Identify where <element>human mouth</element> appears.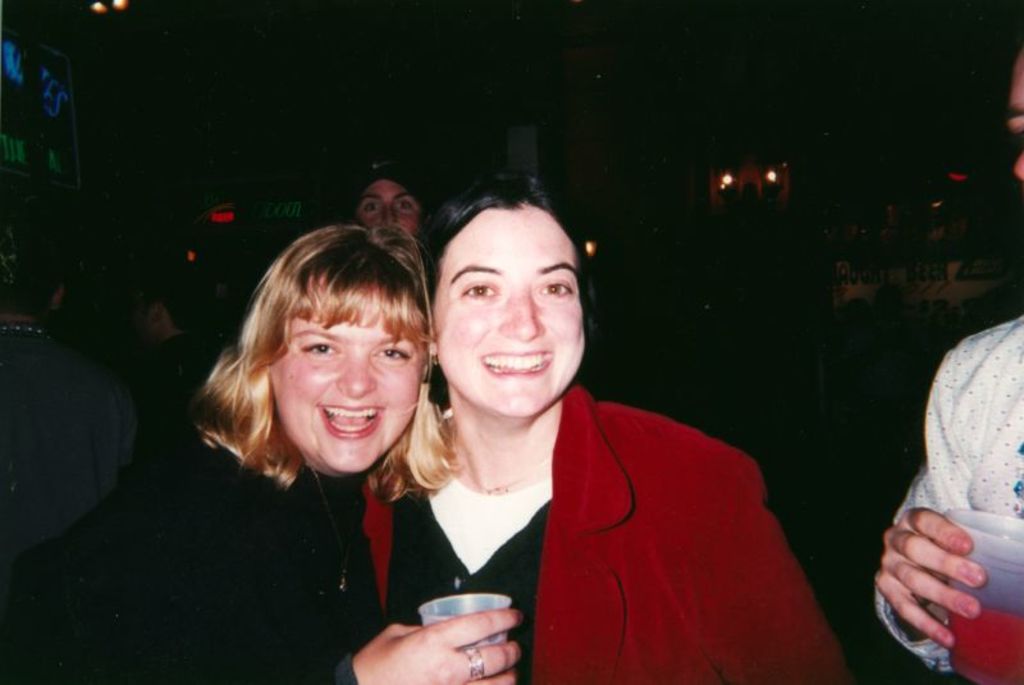
Appears at region(312, 399, 385, 439).
